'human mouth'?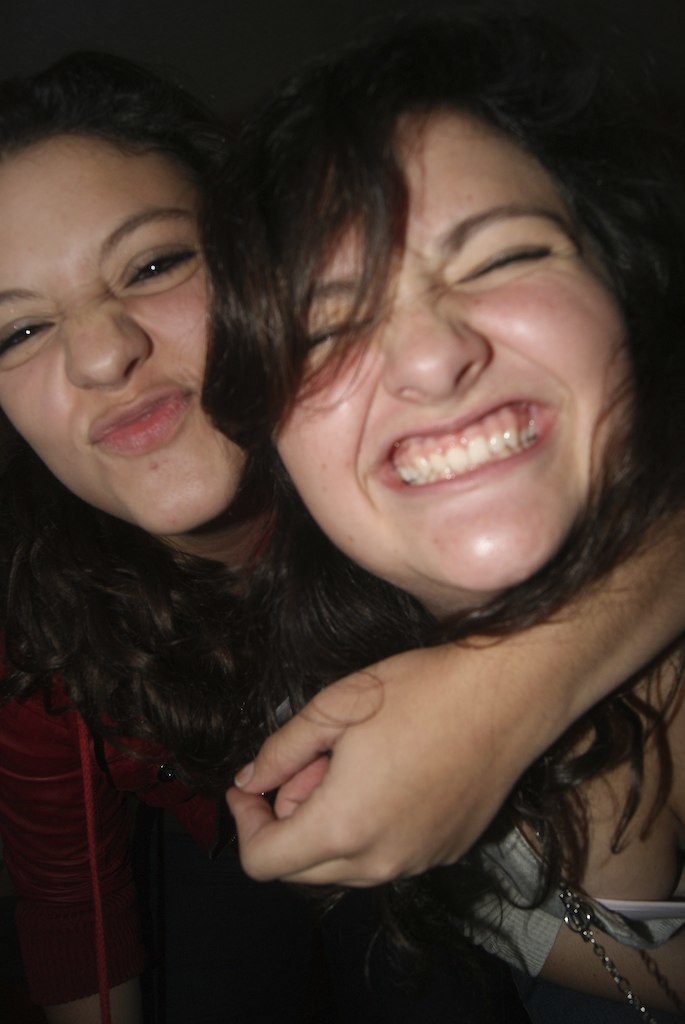
box=[380, 406, 562, 508]
